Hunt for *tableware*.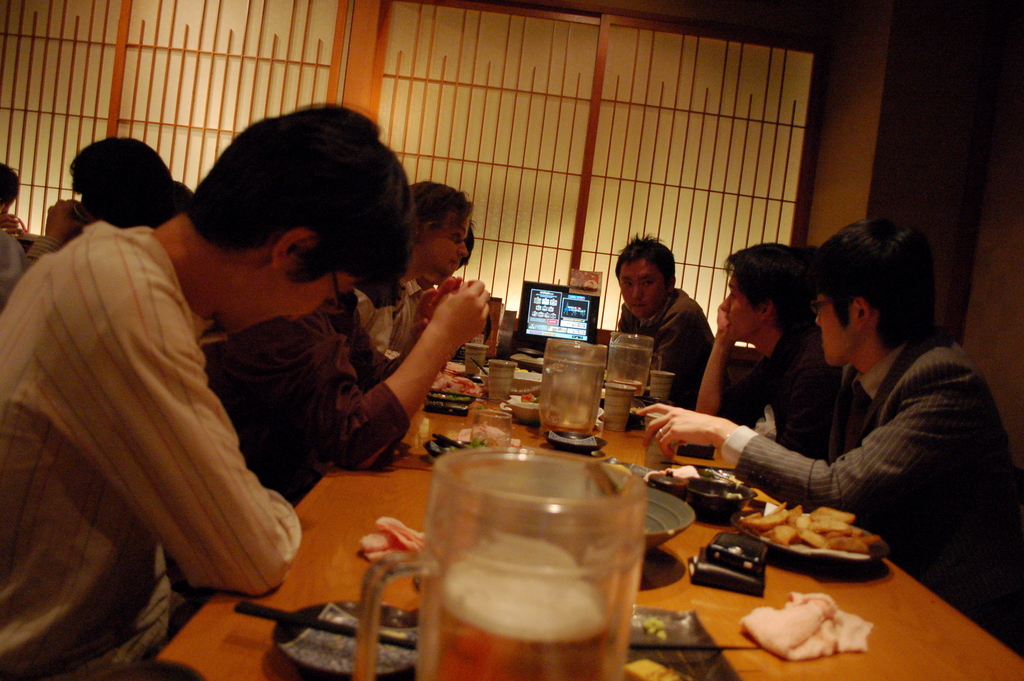
Hunted down at BBox(406, 444, 663, 680).
